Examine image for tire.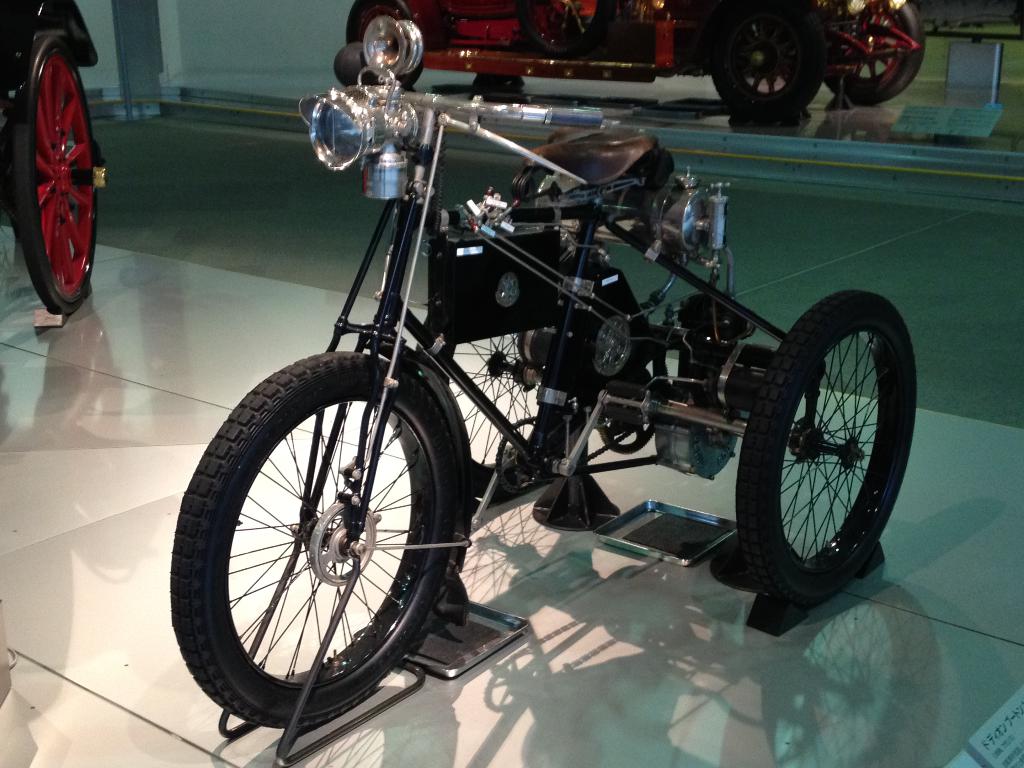
Examination result: box=[817, 0, 925, 107].
